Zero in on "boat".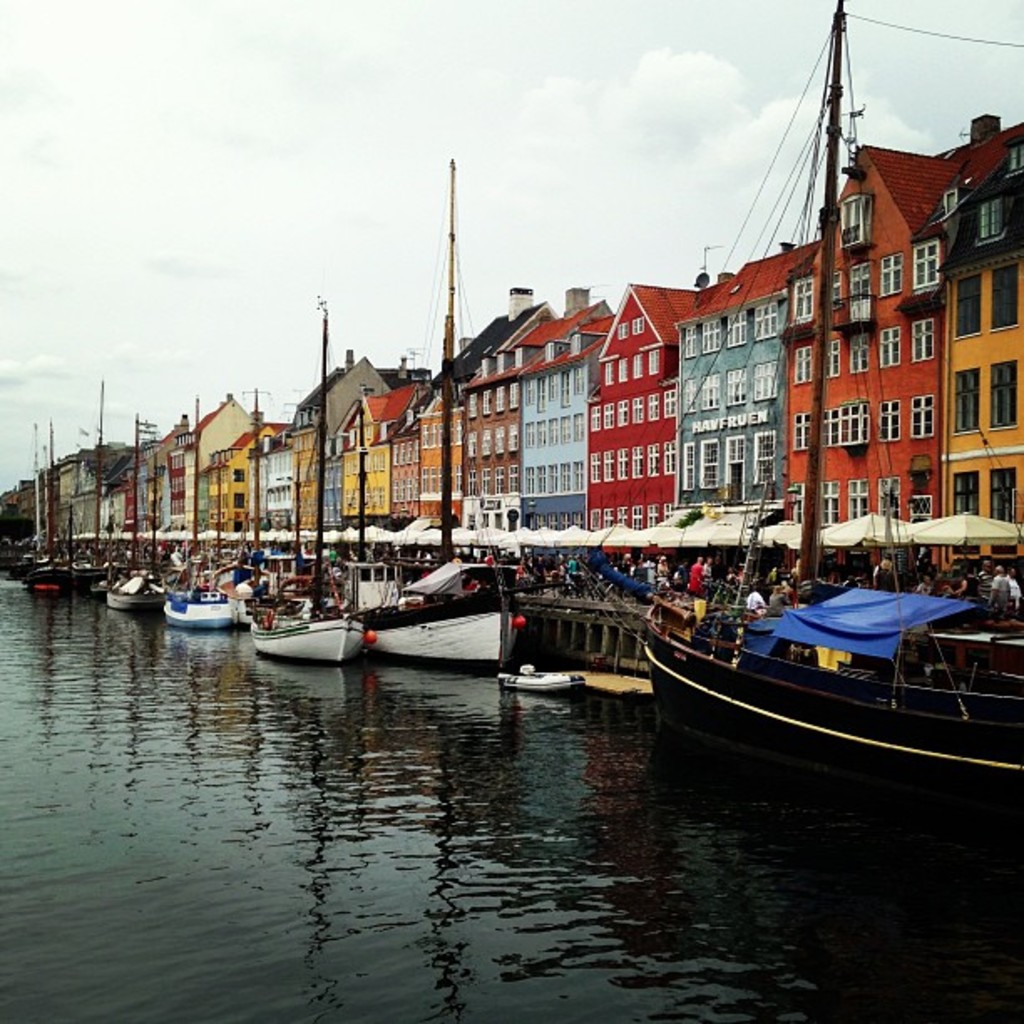
Zeroed in: 643 530 1009 781.
